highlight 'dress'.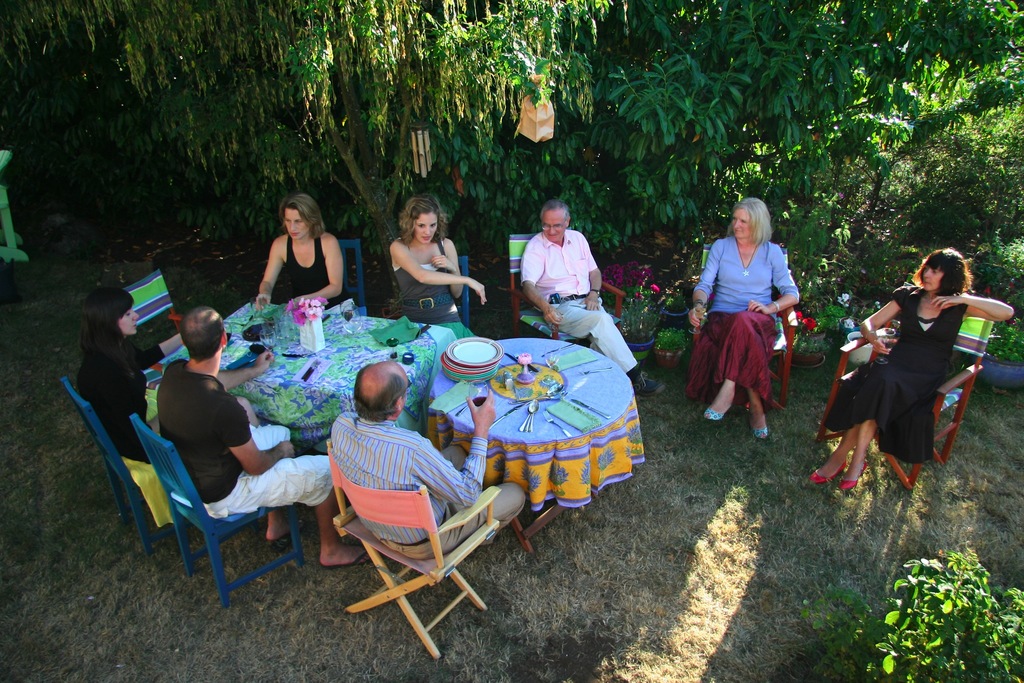
Highlighted region: left=825, top=286, right=969, bottom=465.
